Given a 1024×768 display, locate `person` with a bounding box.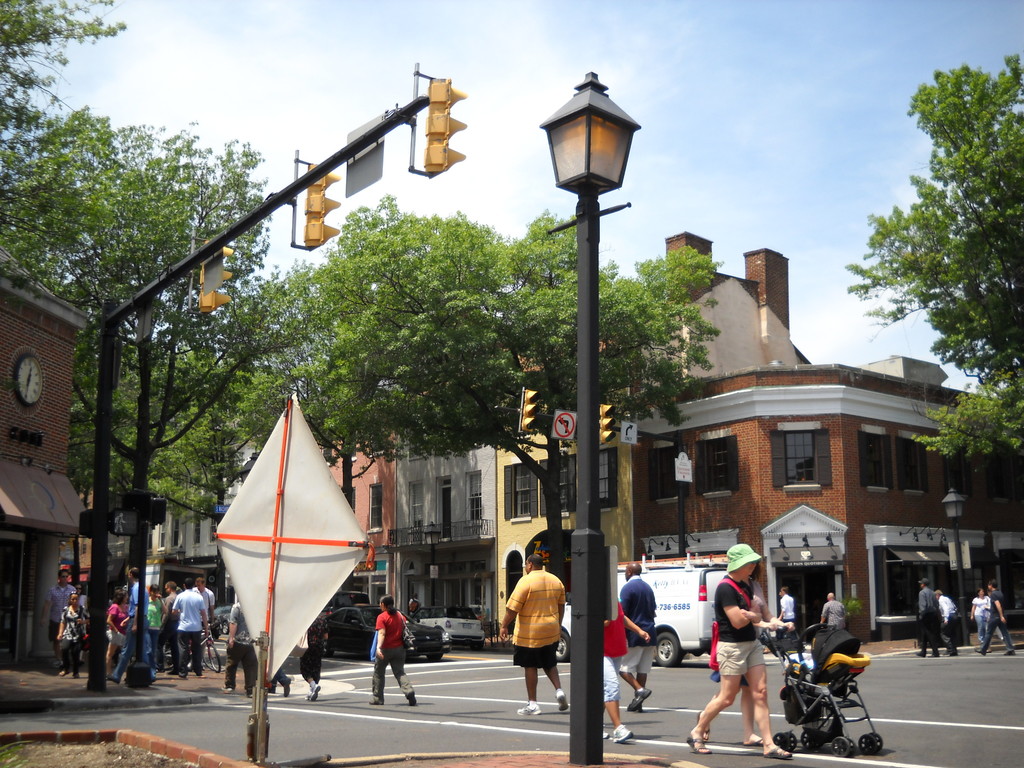
Located: detection(370, 591, 416, 709).
